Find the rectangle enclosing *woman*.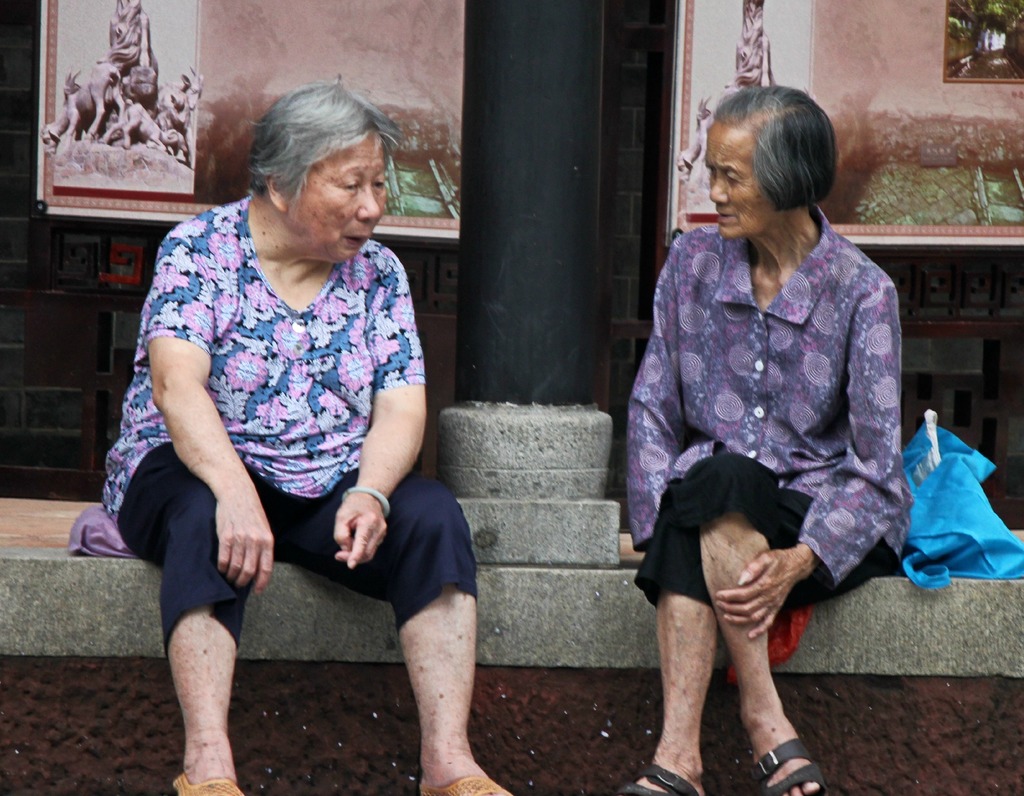
(102,76,513,795).
